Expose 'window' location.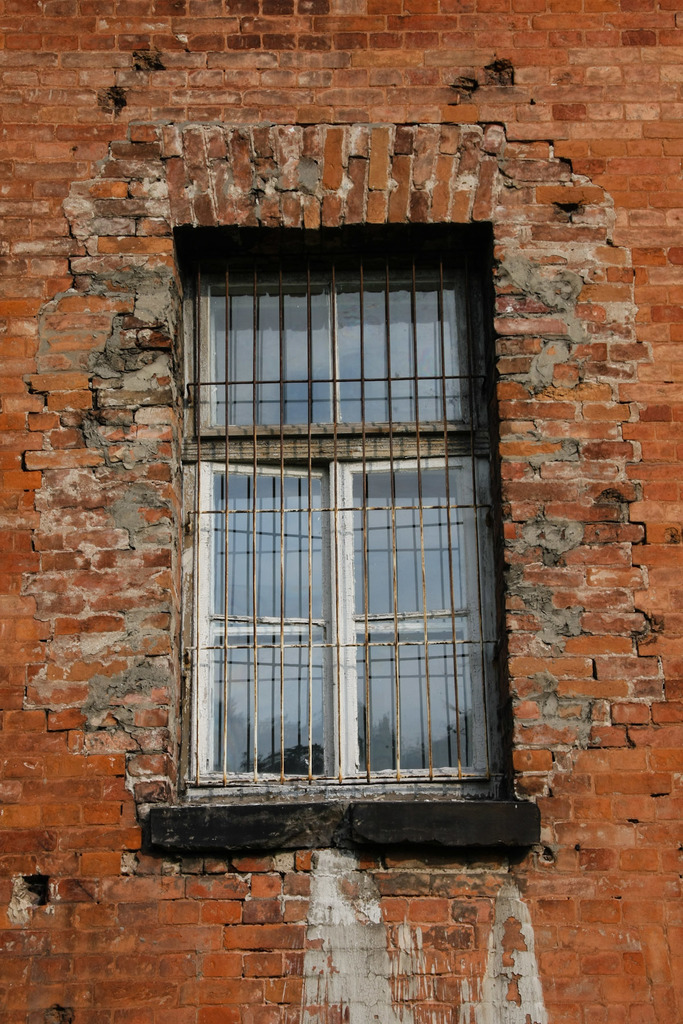
Exposed at region(147, 169, 515, 855).
